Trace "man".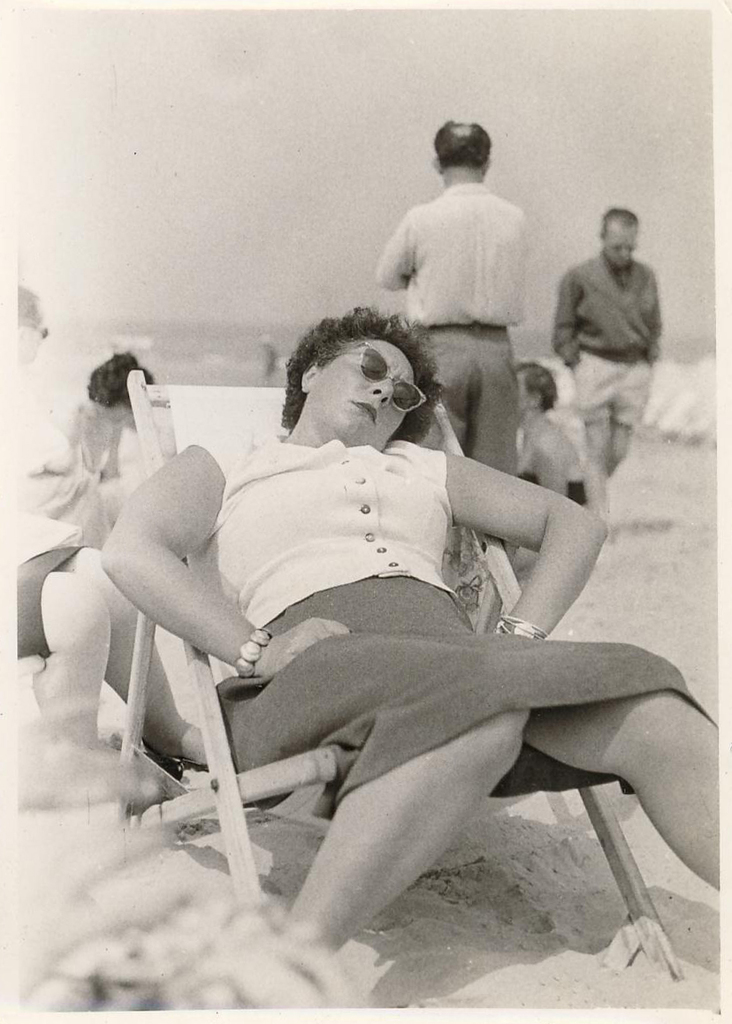
Traced to {"x1": 536, "y1": 202, "x2": 683, "y2": 502}.
